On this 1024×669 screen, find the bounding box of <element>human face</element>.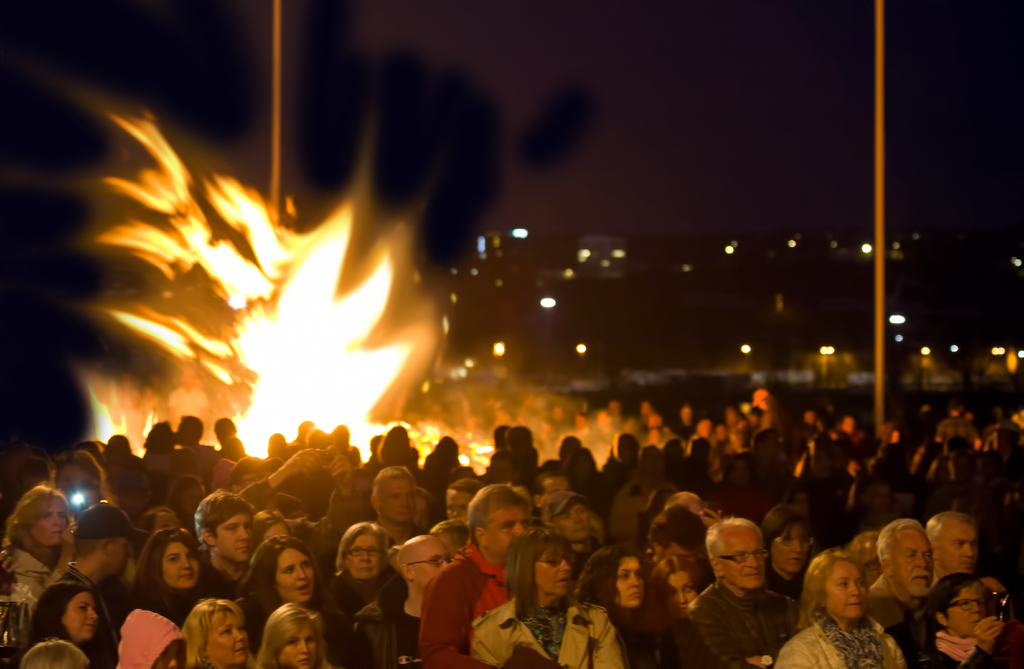
Bounding box: 61:591:99:641.
